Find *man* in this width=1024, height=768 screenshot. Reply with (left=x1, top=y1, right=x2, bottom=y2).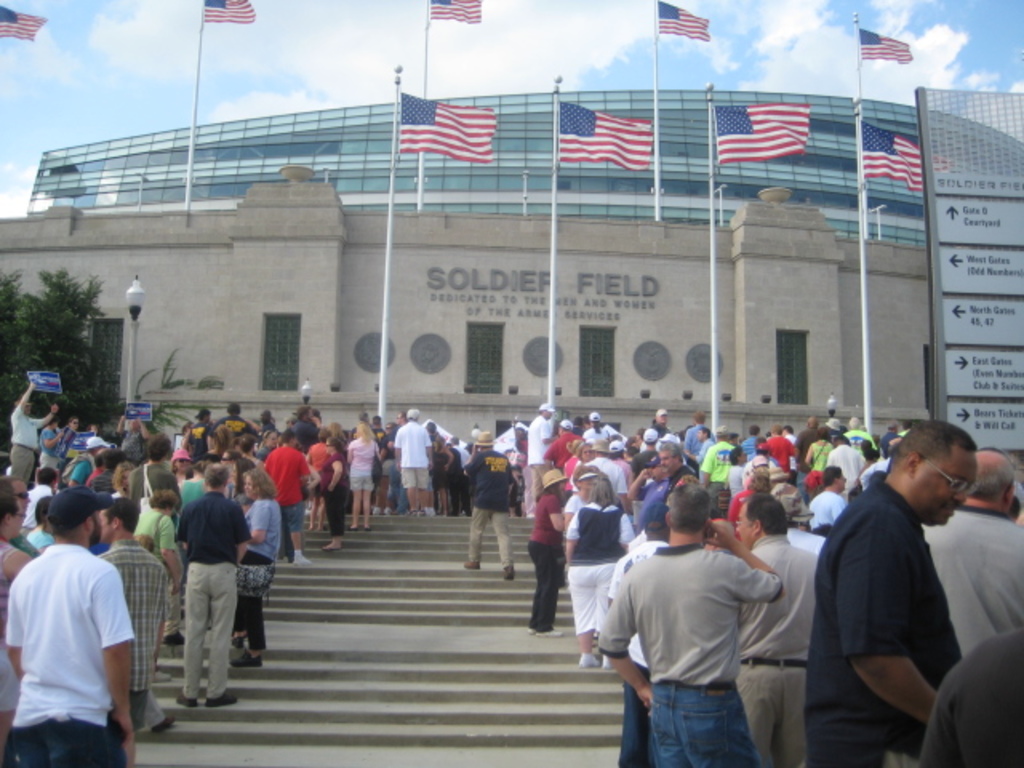
(left=923, top=629, right=1022, bottom=766).
